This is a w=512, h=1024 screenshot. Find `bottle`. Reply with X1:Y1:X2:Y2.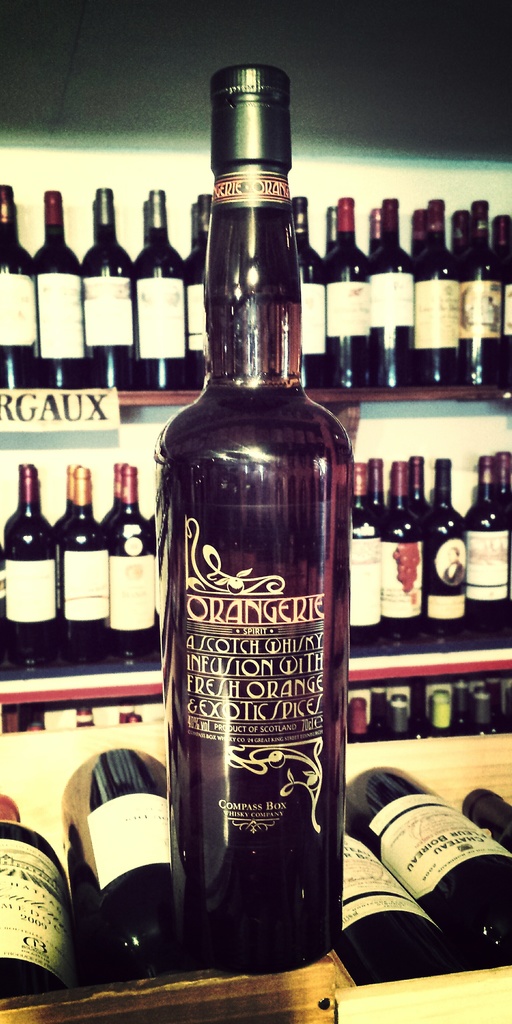
412:460:431:526.
